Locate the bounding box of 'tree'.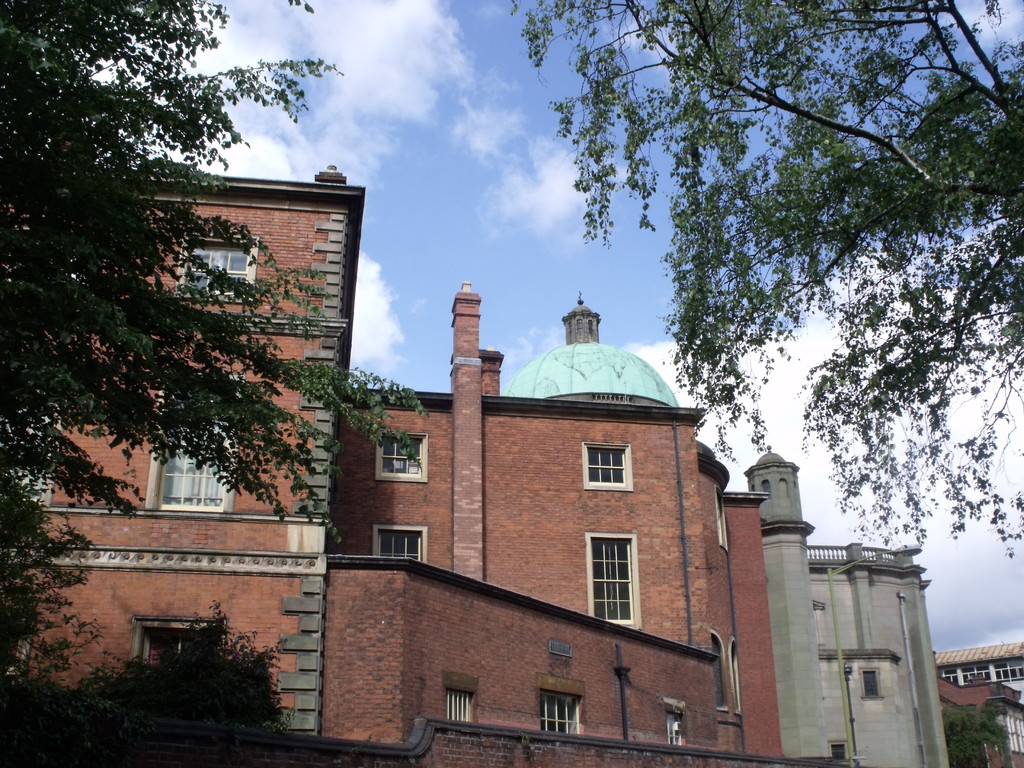
Bounding box: BBox(66, 590, 303, 735).
